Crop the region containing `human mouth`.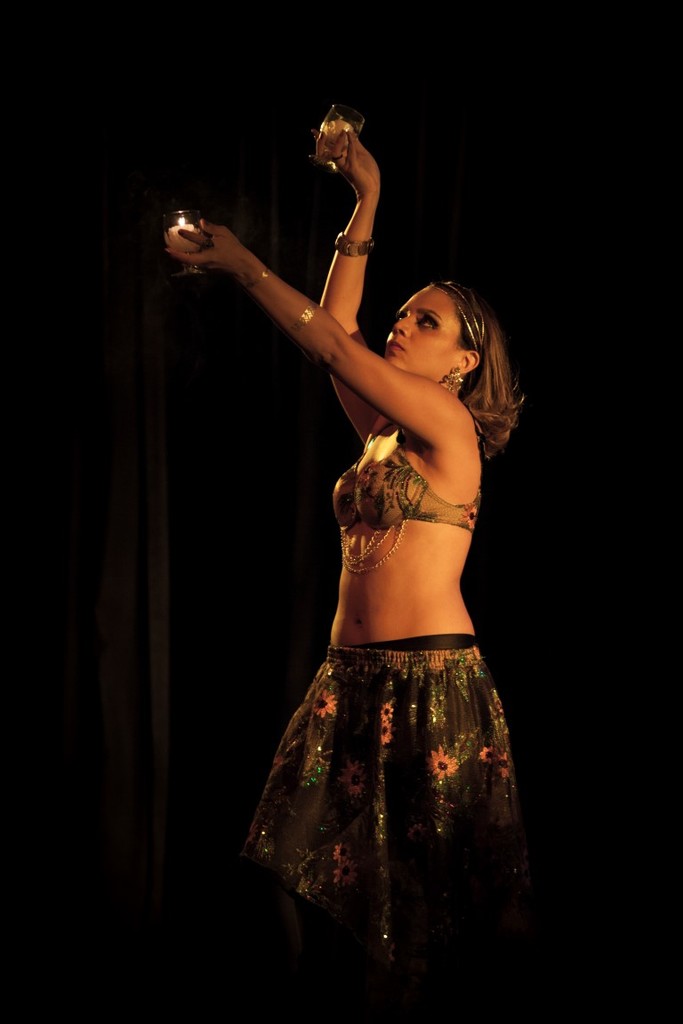
Crop region: left=384, top=337, right=406, bottom=353.
